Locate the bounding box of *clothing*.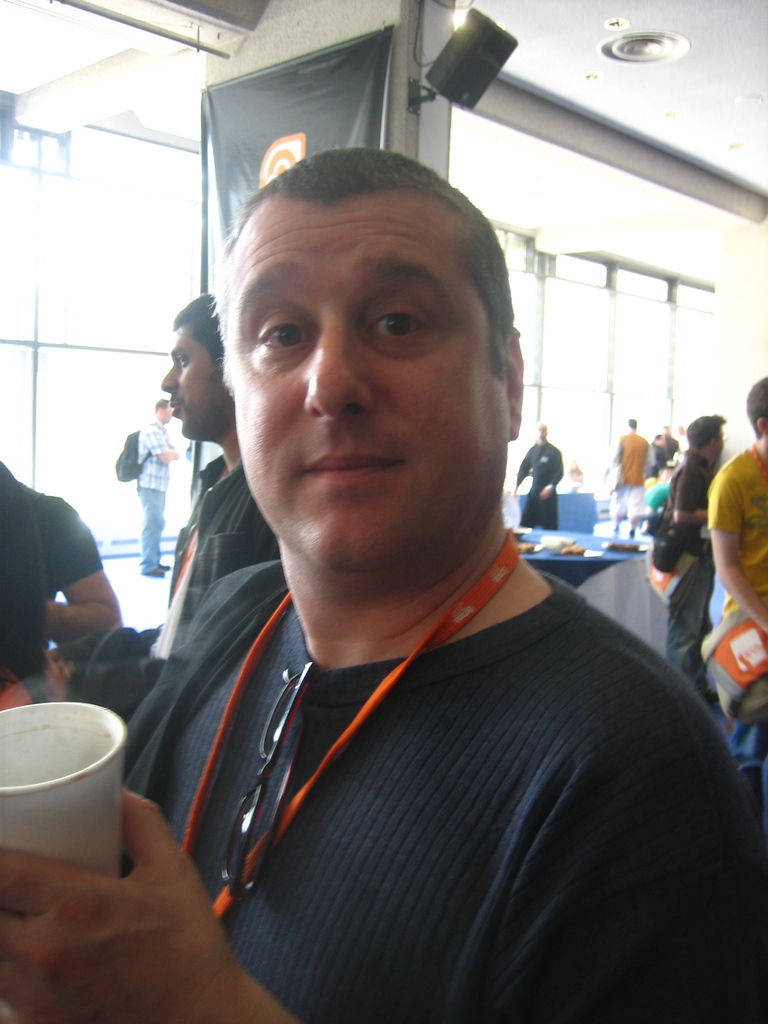
Bounding box: (left=565, top=470, right=581, bottom=487).
